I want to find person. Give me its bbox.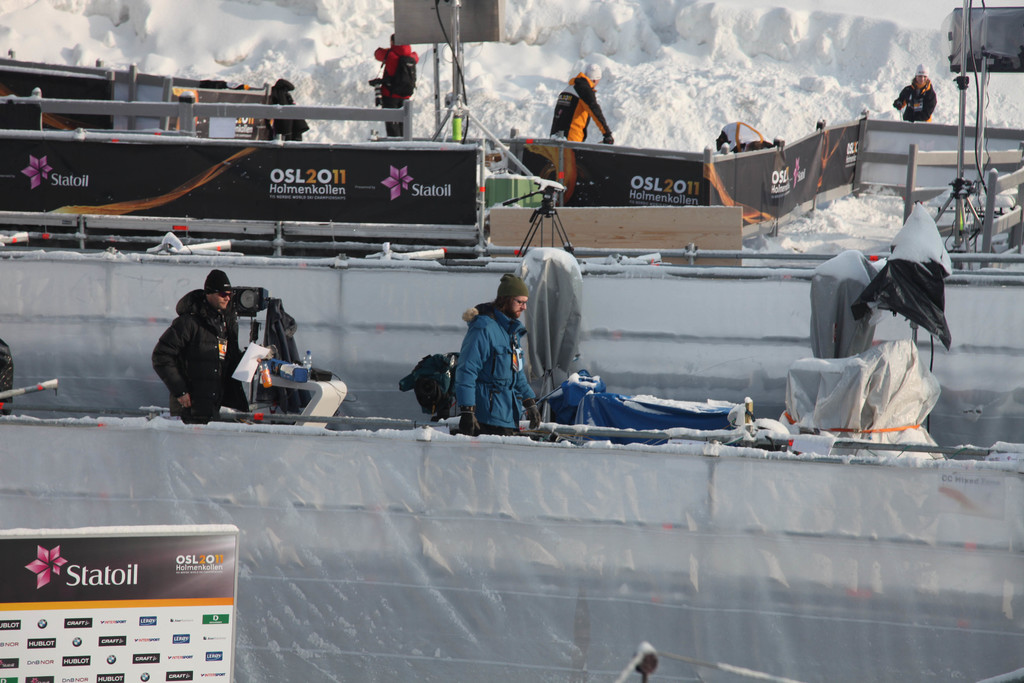
(left=371, top=26, right=417, bottom=142).
